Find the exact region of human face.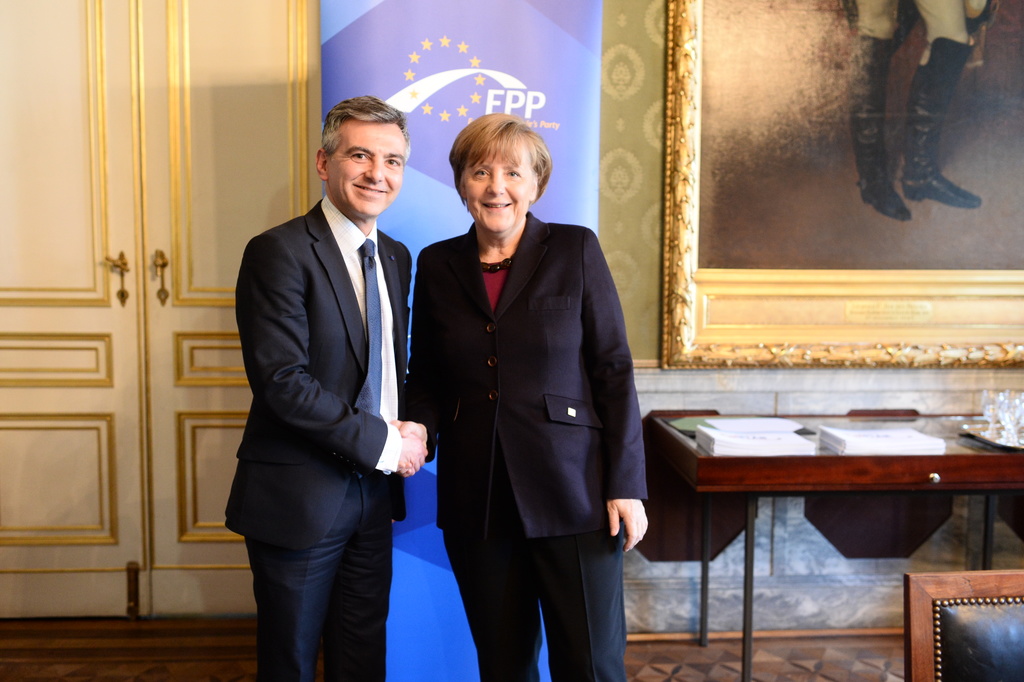
Exact region: (x1=463, y1=156, x2=540, y2=230).
